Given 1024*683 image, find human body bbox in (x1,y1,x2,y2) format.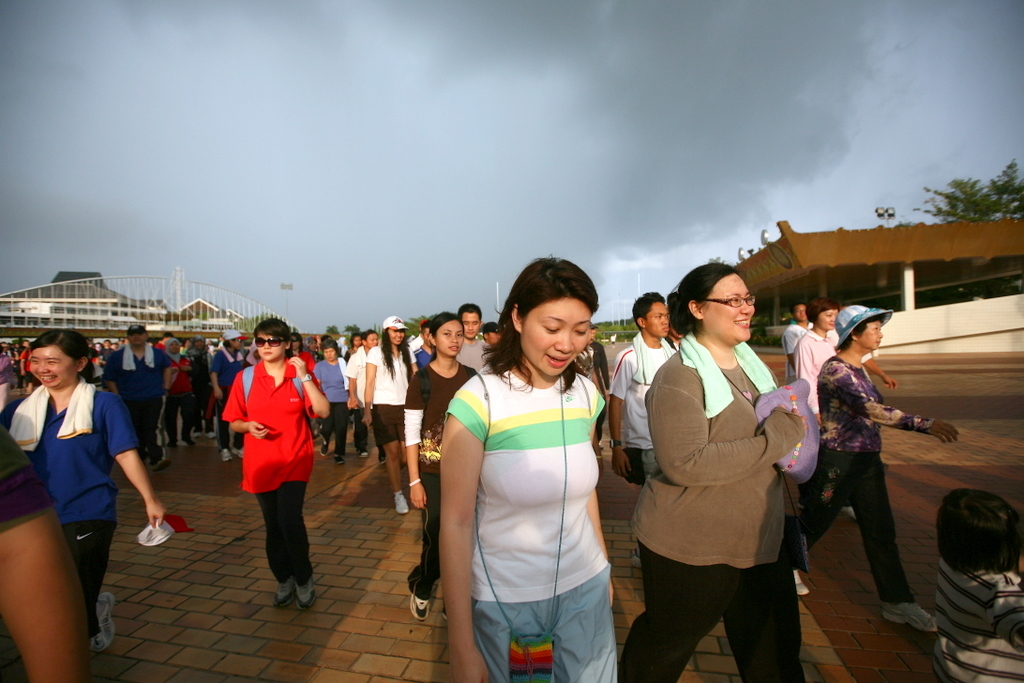
(777,291,809,384).
